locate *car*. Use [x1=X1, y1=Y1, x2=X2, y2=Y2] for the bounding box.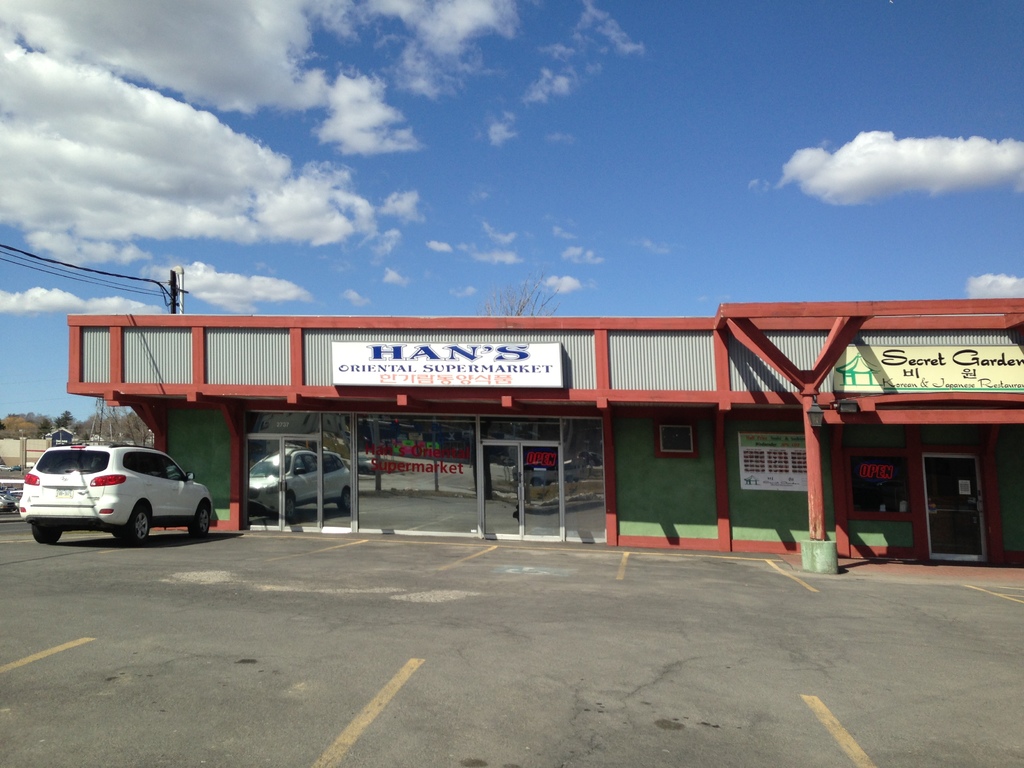
[x1=0, y1=495, x2=17, y2=512].
